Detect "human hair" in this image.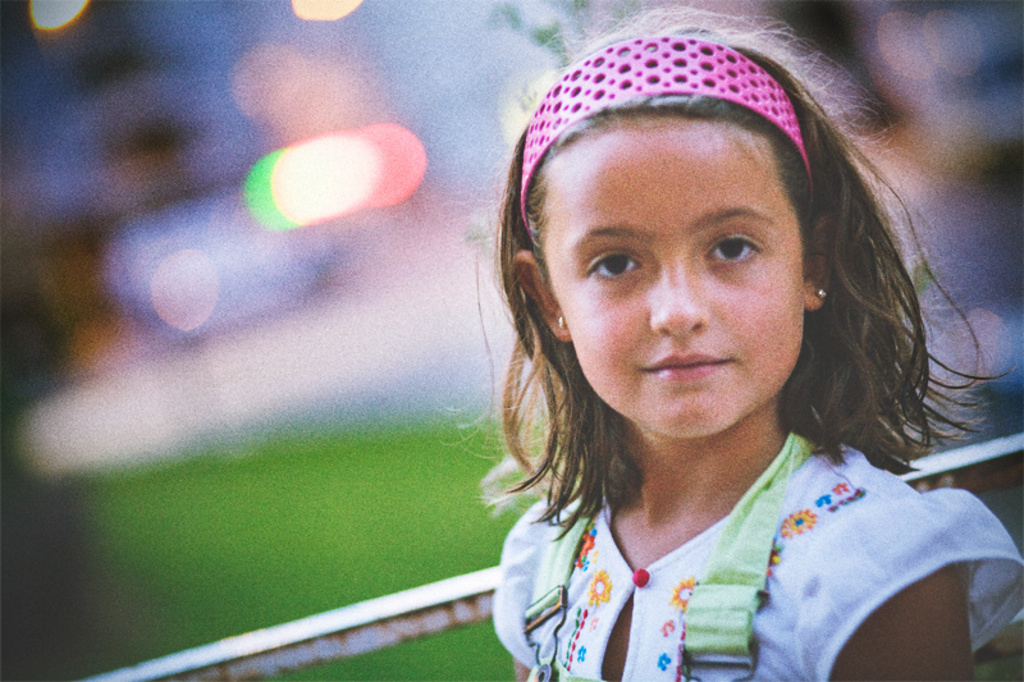
Detection: select_region(463, 69, 858, 502).
